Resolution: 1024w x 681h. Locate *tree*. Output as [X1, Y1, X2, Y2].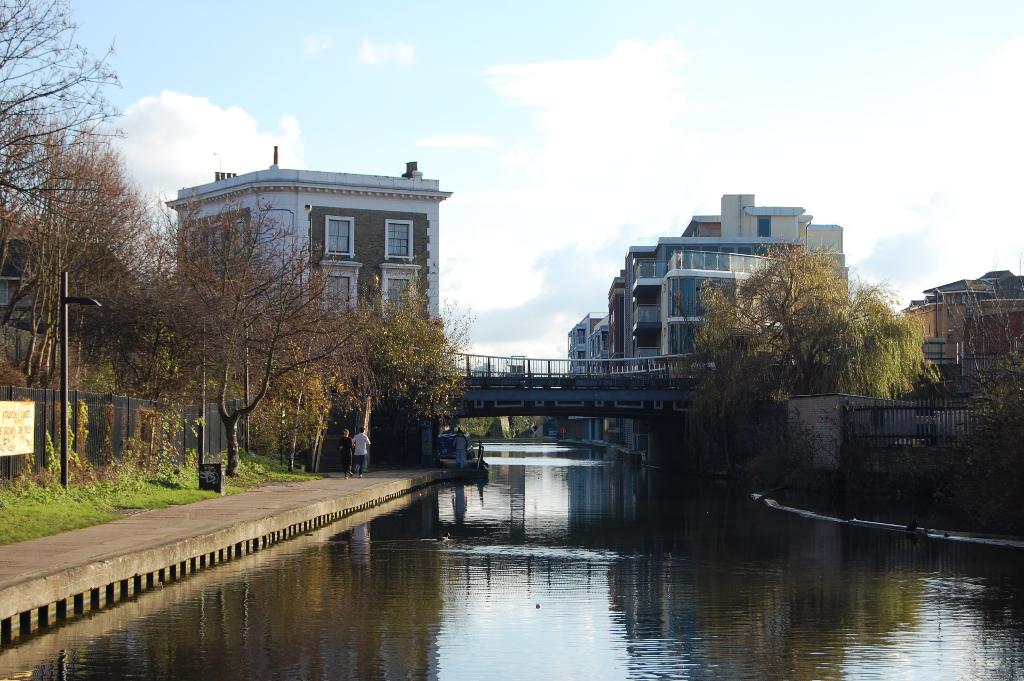
[675, 235, 945, 441].
